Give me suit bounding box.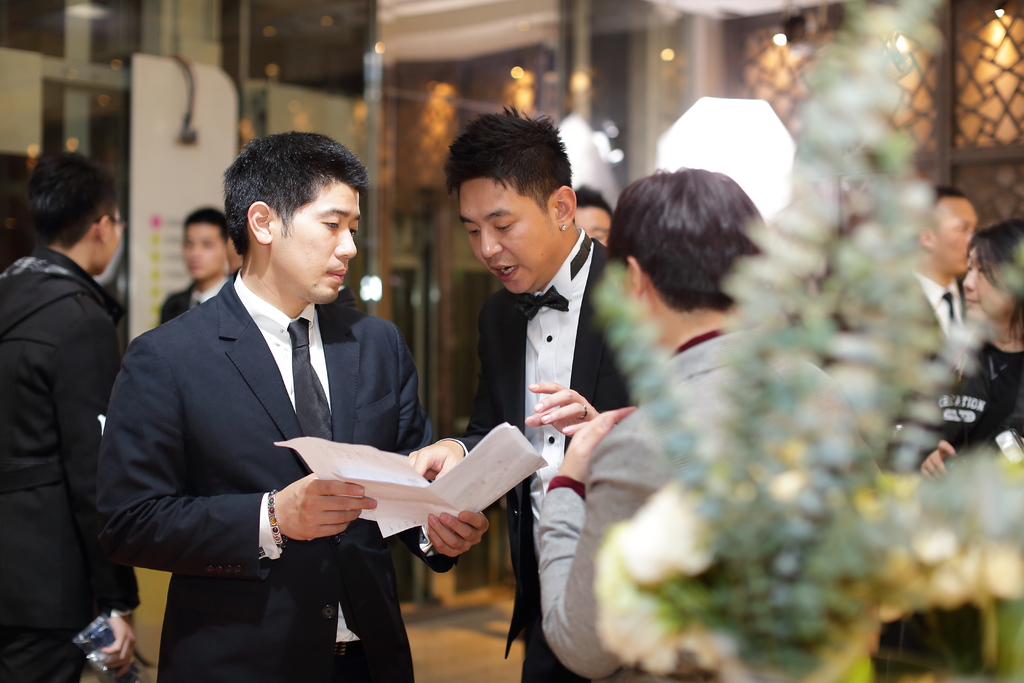
crop(0, 242, 131, 682).
